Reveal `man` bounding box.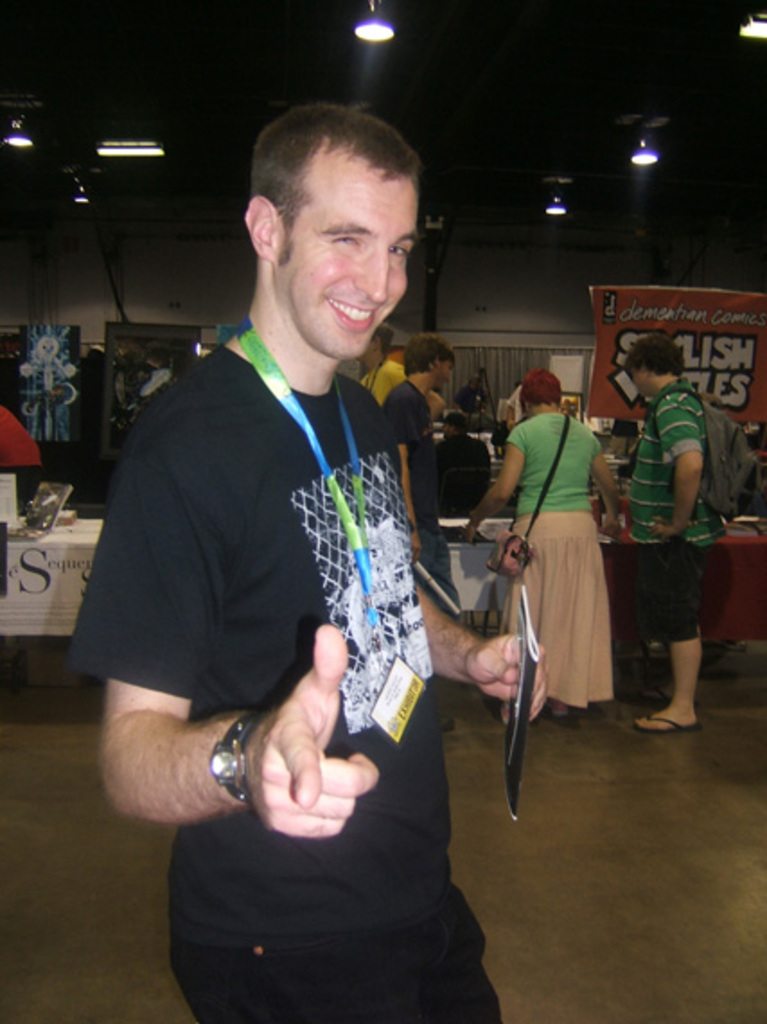
Revealed: Rect(59, 93, 544, 1019).
